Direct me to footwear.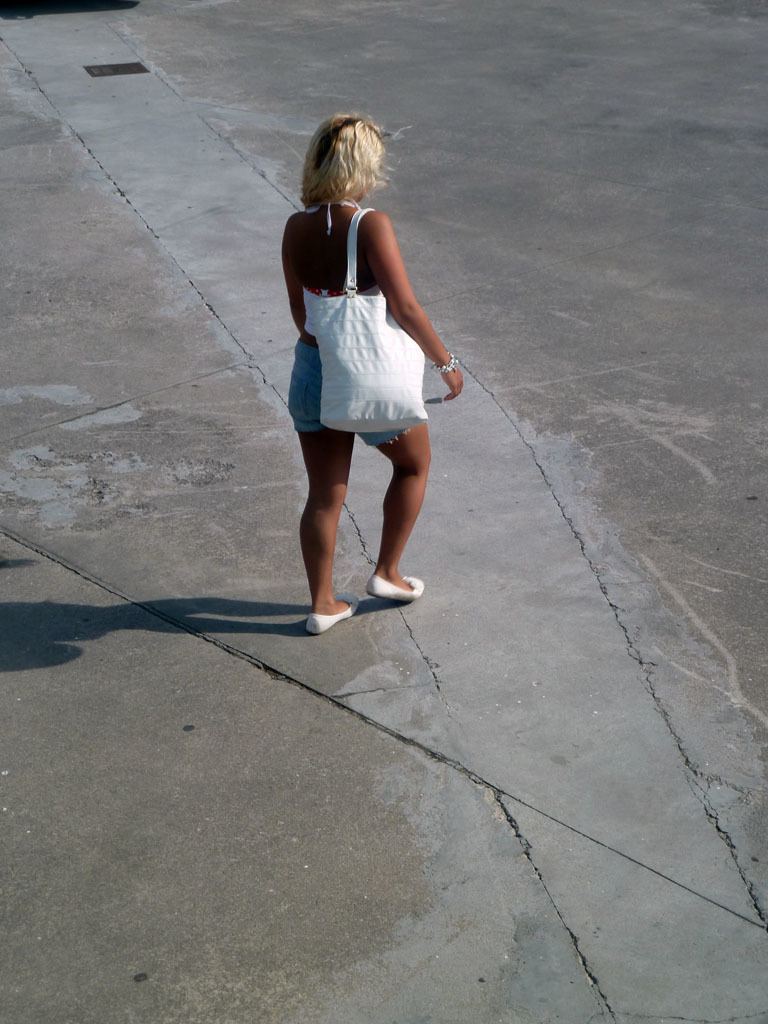
Direction: l=343, t=537, r=429, b=611.
